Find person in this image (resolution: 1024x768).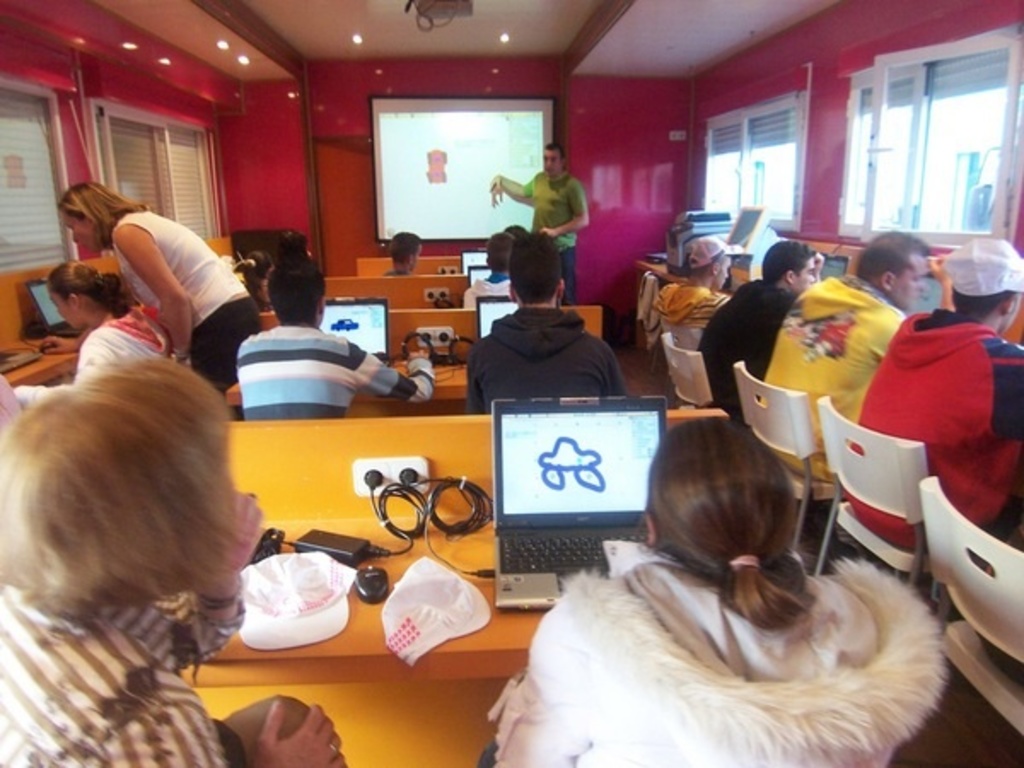
locate(695, 246, 821, 427).
